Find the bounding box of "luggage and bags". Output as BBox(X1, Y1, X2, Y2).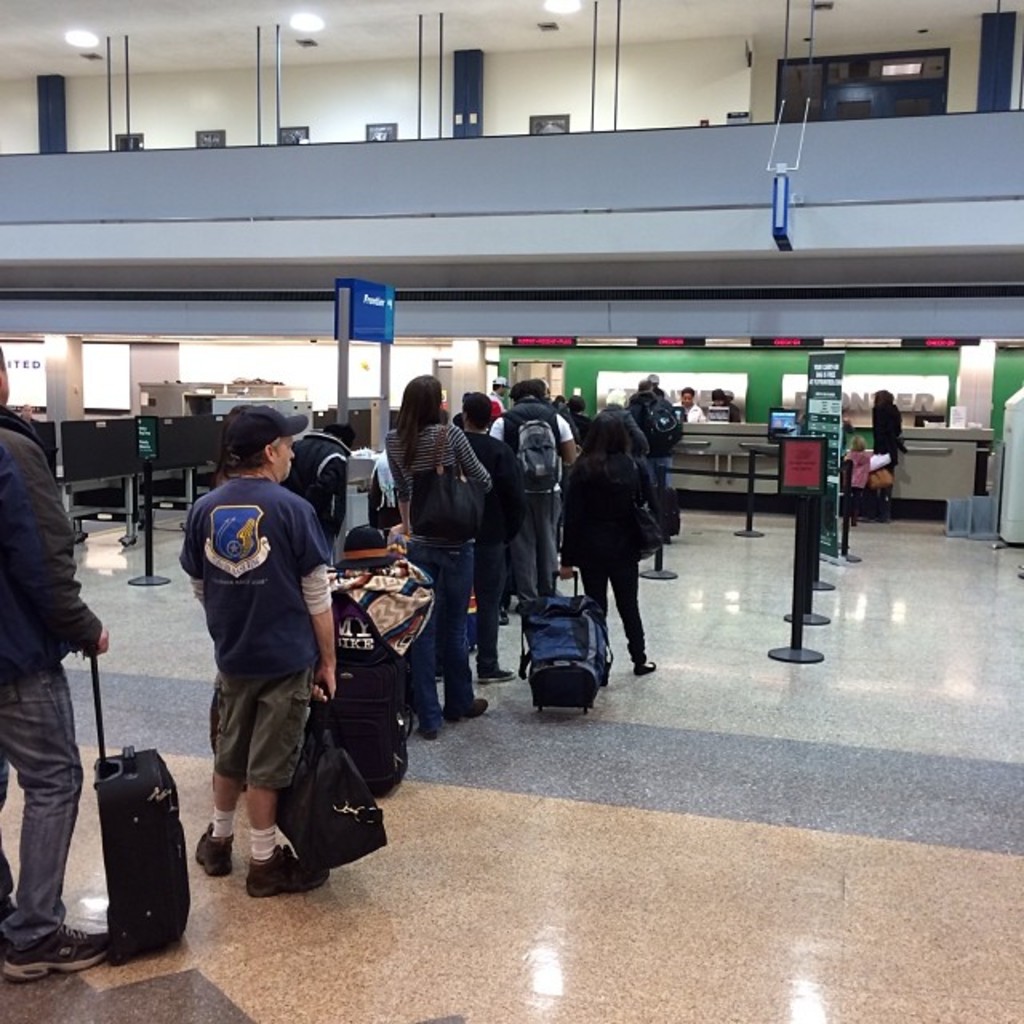
BBox(270, 694, 392, 874).
